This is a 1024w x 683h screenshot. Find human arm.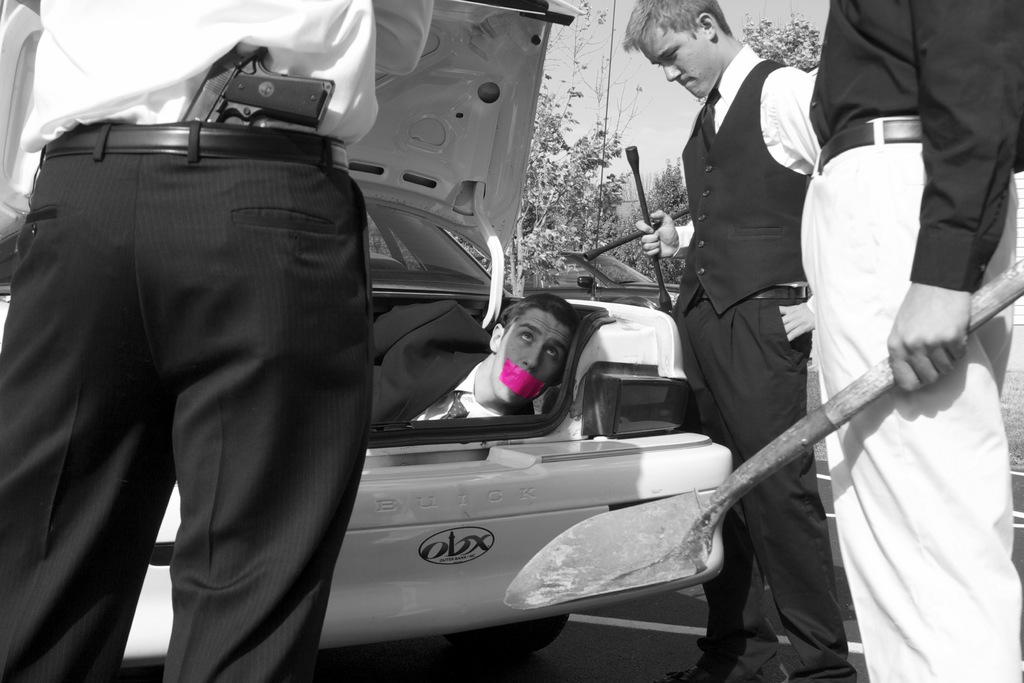
Bounding box: [774,65,819,346].
